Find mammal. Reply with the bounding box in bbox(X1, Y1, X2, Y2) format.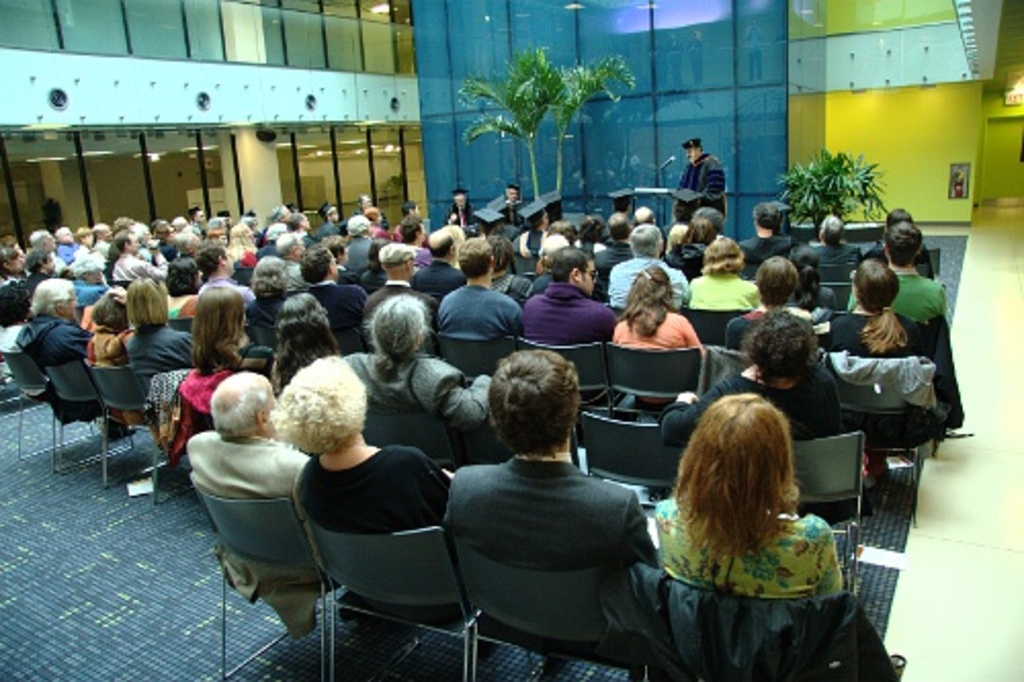
bbox(635, 377, 874, 674).
